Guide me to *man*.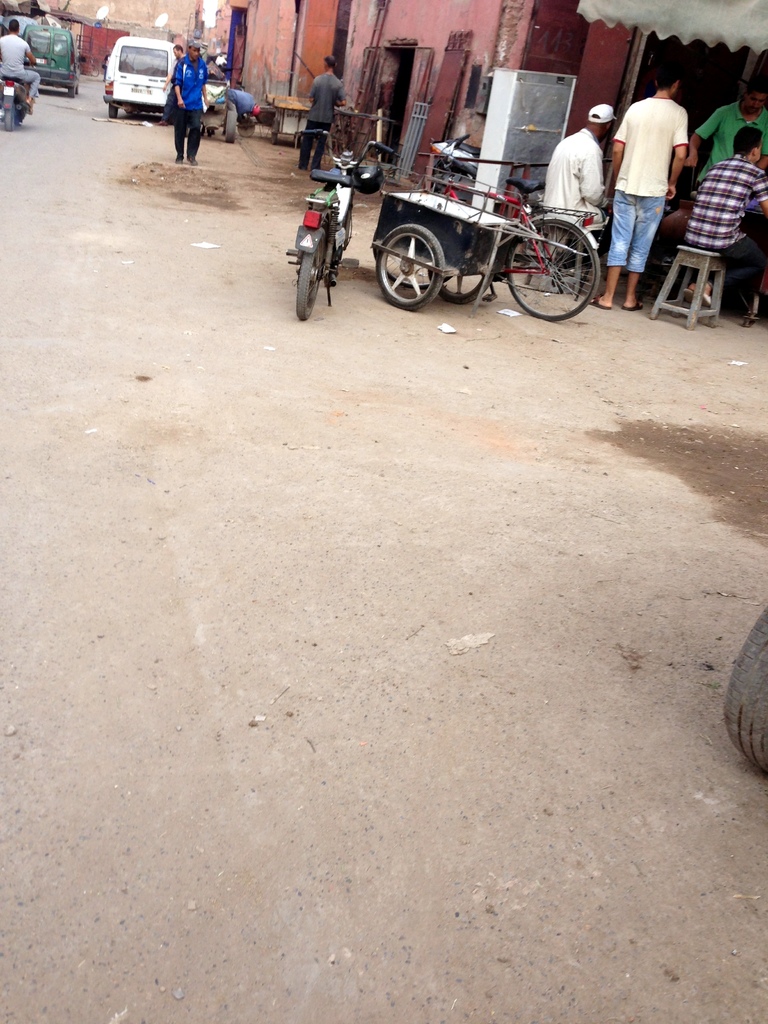
Guidance: [0,16,40,111].
